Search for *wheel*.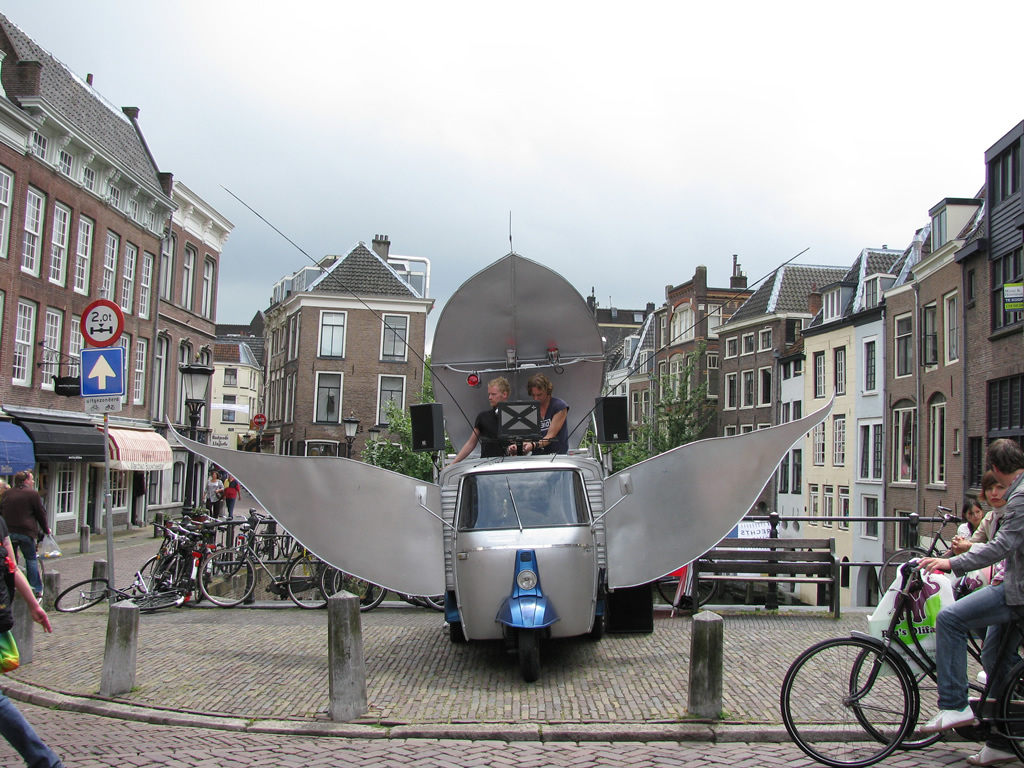
Found at (34, 552, 49, 606).
